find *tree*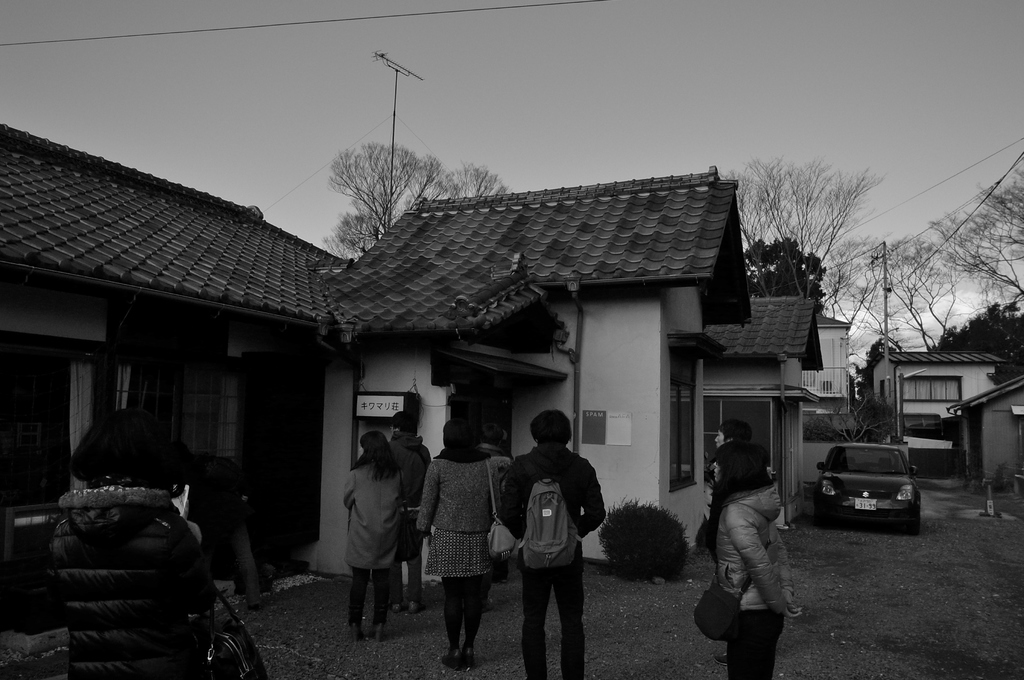
{"left": 819, "top": 383, "right": 908, "bottom": 448}
